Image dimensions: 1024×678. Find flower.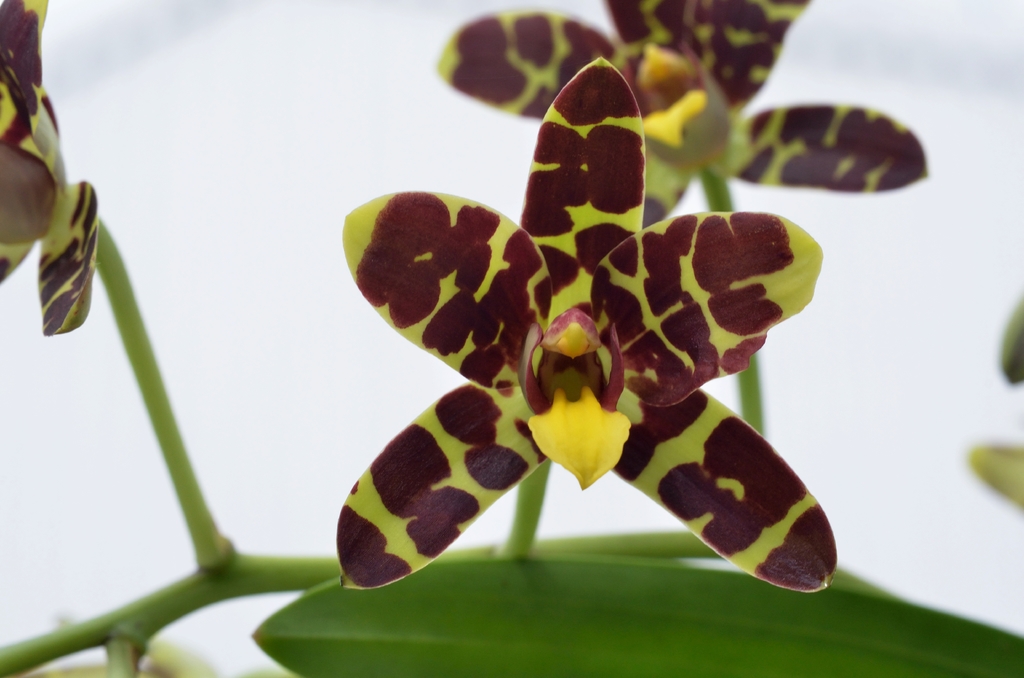
bbox=(0, 0, 100, 336).
